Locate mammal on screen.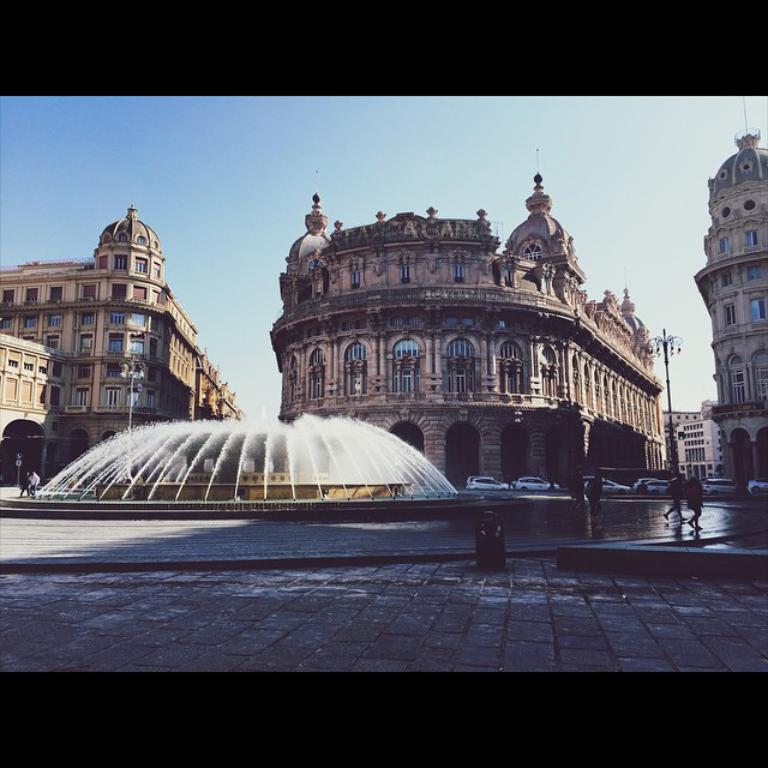
On screen at region(18, 473, 31, 493).
